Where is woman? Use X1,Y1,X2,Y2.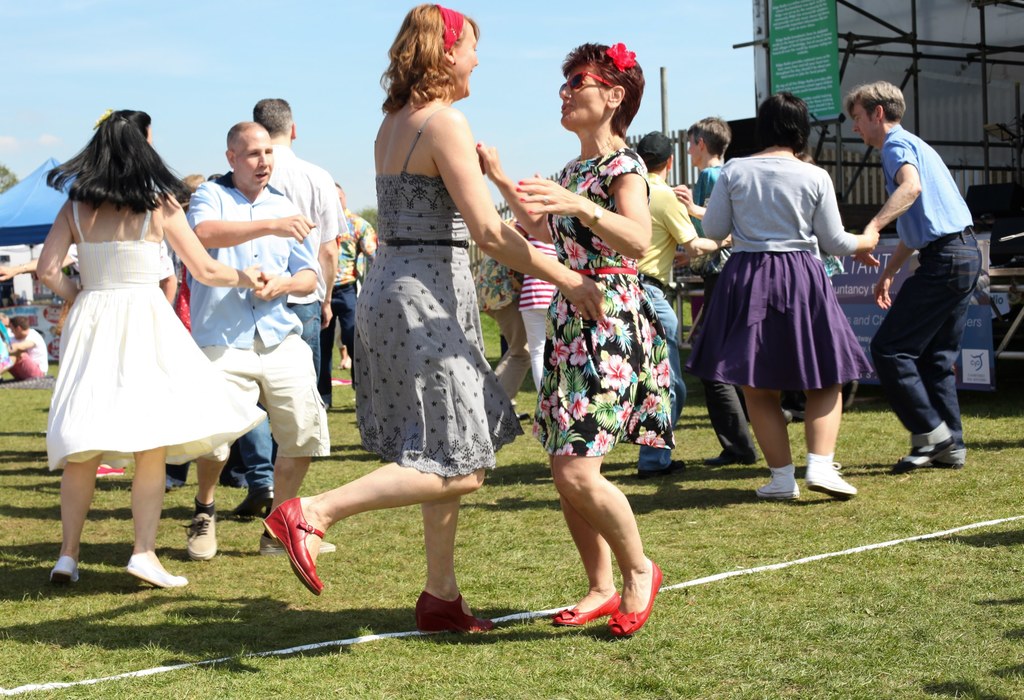
698,112,877,480.
